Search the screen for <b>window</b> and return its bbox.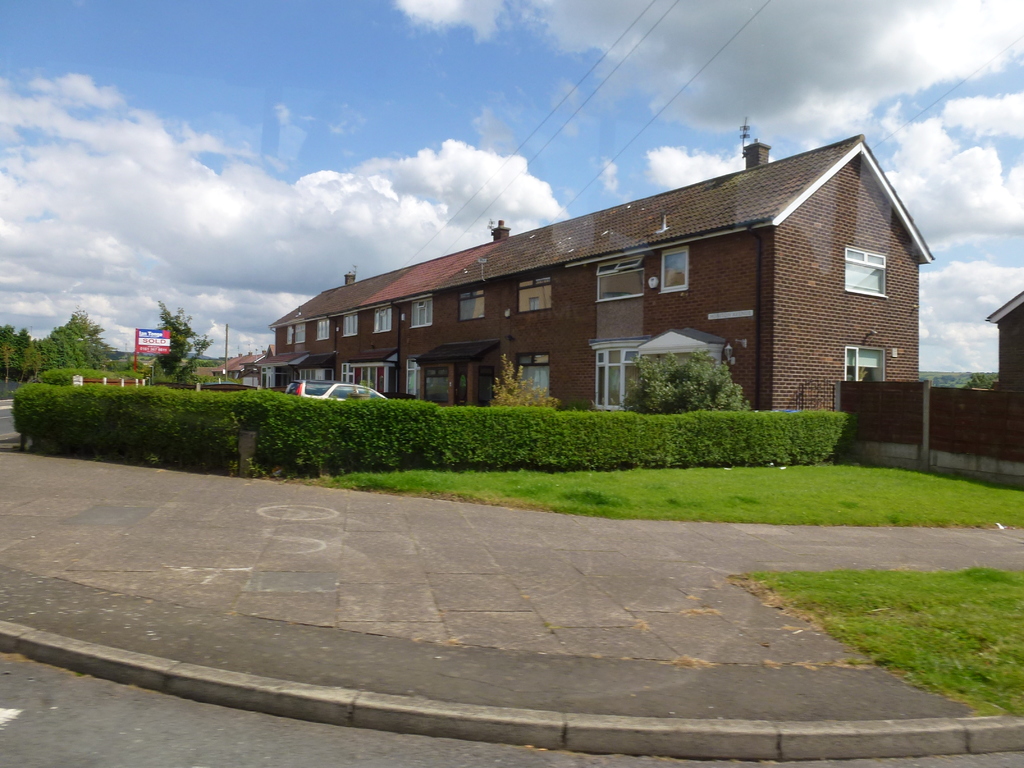
Found: box(288, 325, 292, 342).
